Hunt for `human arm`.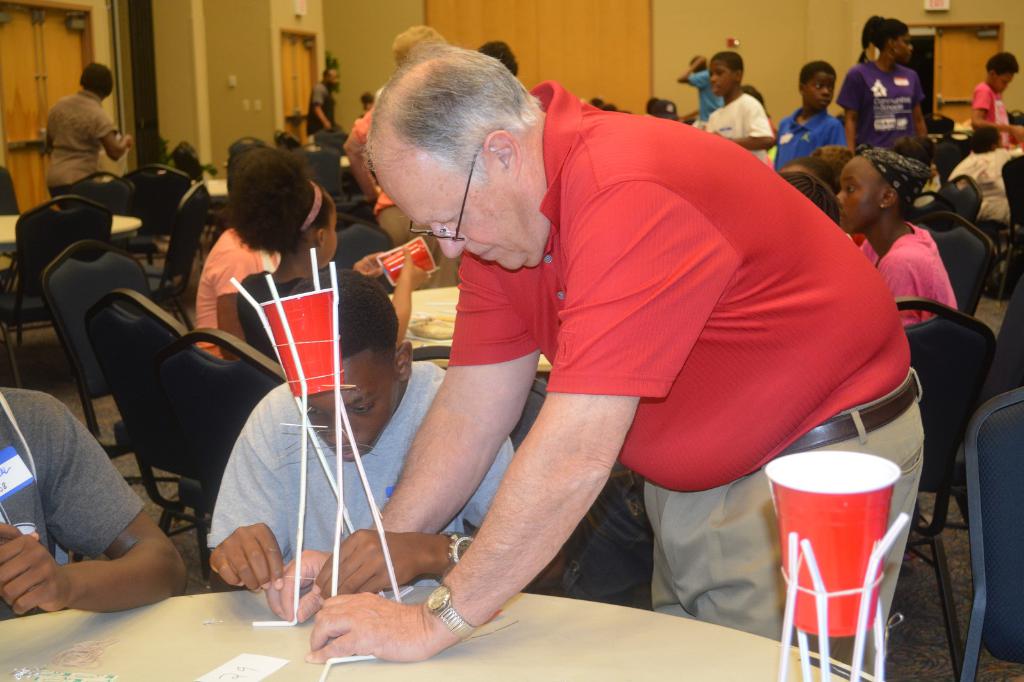
Hunted down at <bbox>214, 255, 260, 371</bbox>.
